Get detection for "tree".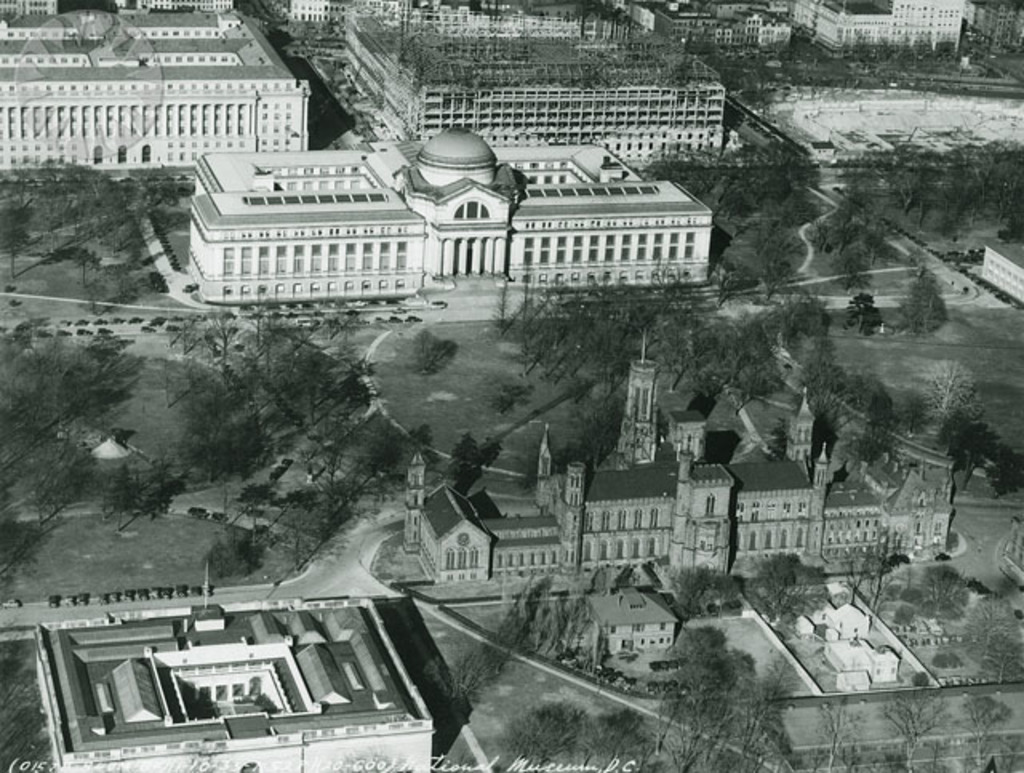
Detection: {"x1": 494, "y1": 381, "x2": 523, "y2": 415}.
